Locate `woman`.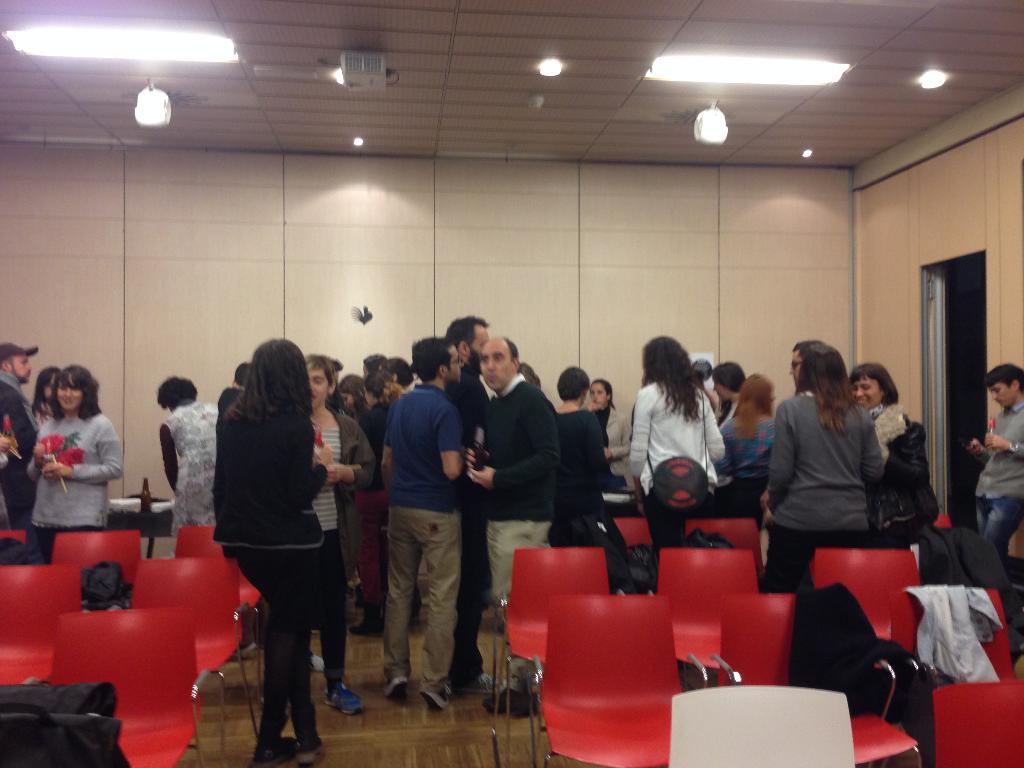
Bounding box: bbox=(193, 330, 353, 748).
